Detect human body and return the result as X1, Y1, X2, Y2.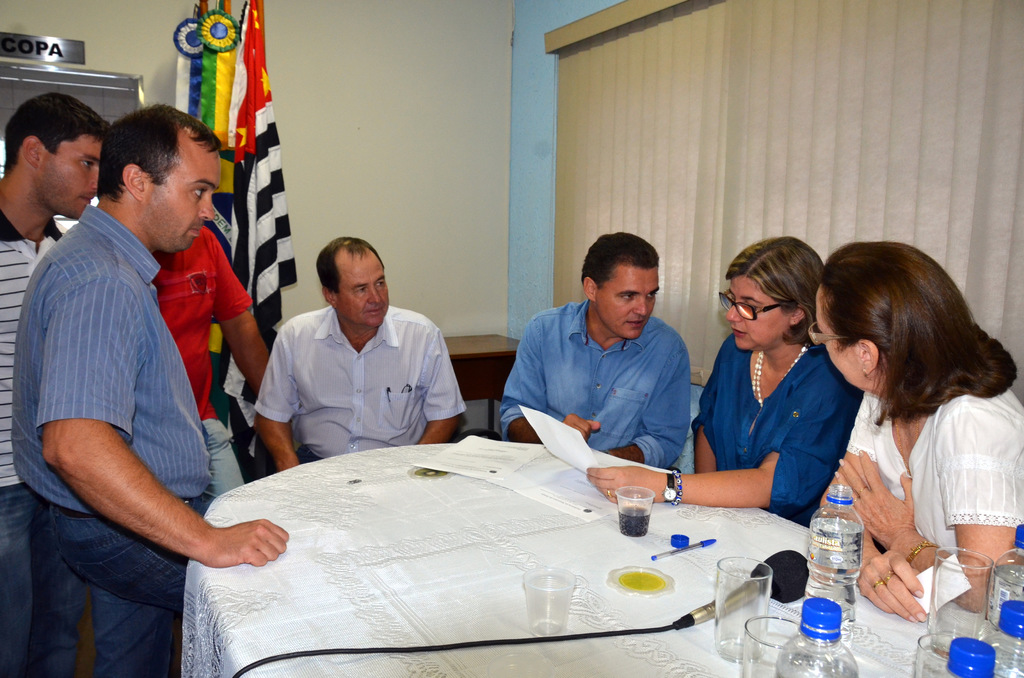
154, 227, 273, 497.
